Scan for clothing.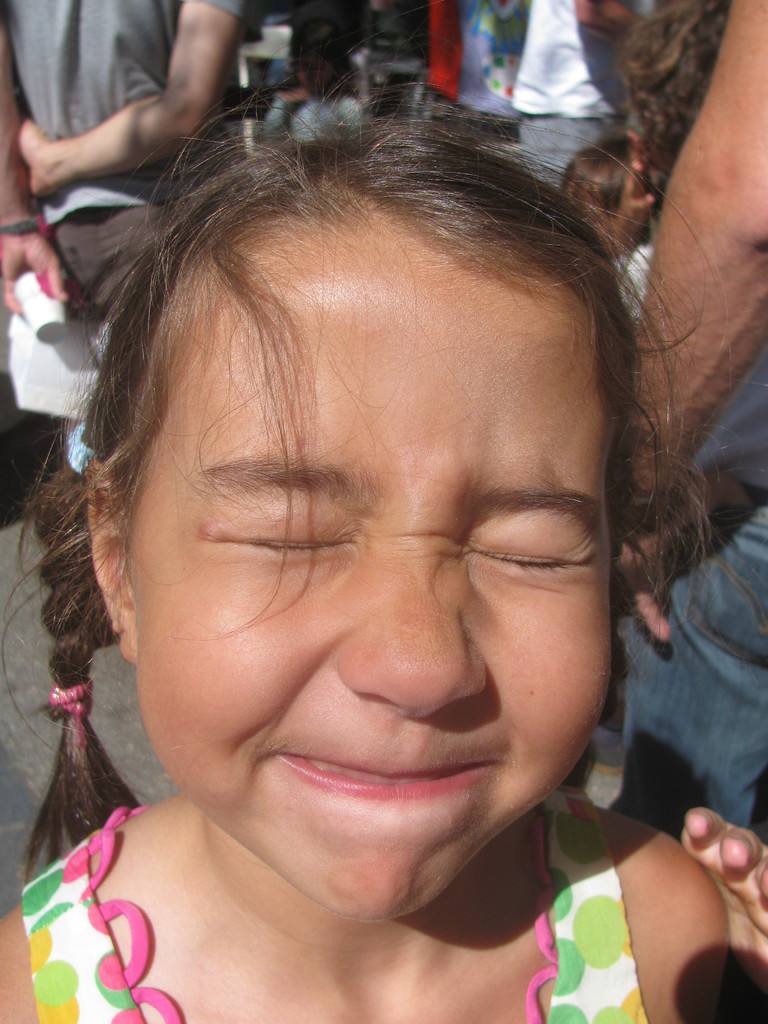
Scan result: rect(21, 793, 648, 1023).
